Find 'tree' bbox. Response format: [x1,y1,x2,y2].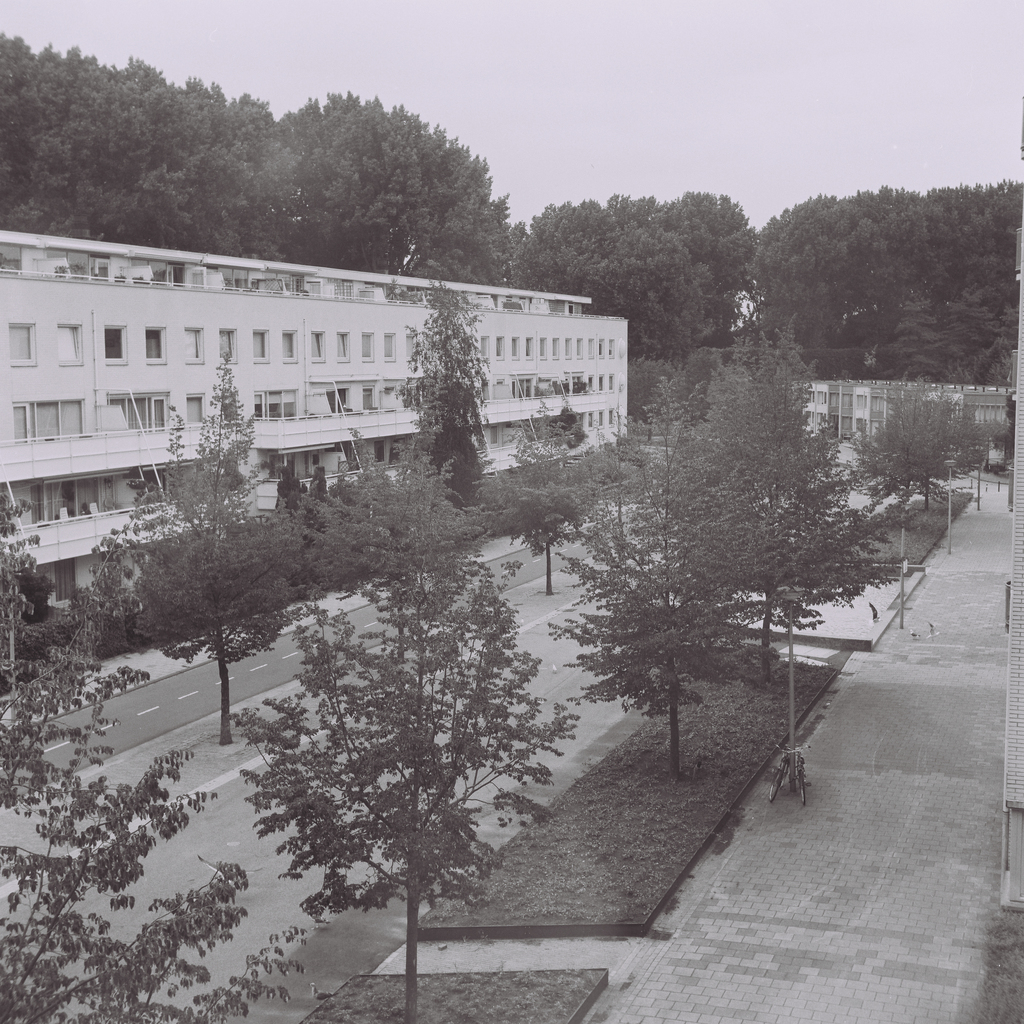
[0,472,313,1023].
